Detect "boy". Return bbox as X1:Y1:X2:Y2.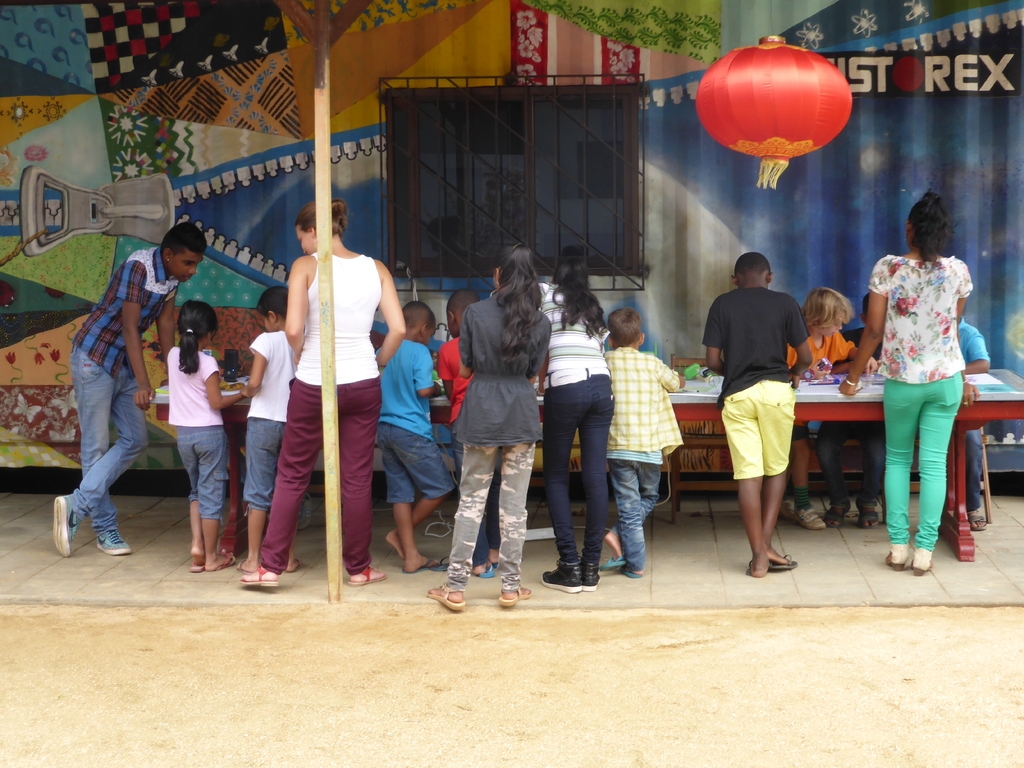
52:221:207:557.
